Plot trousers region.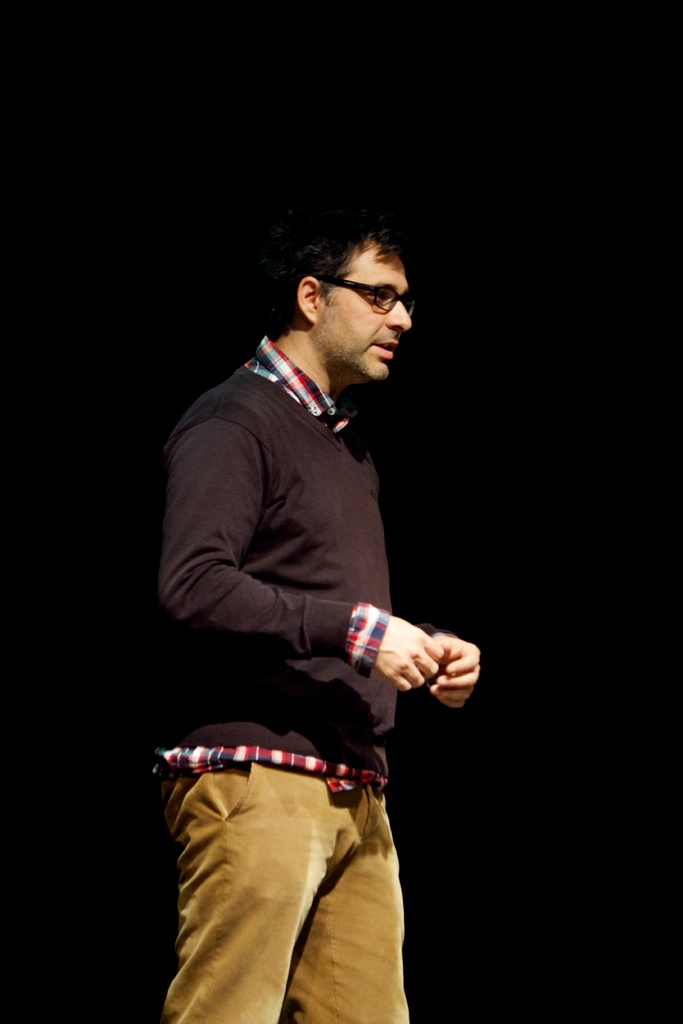
Plotted at Rect(133, 785, 429, 995).
